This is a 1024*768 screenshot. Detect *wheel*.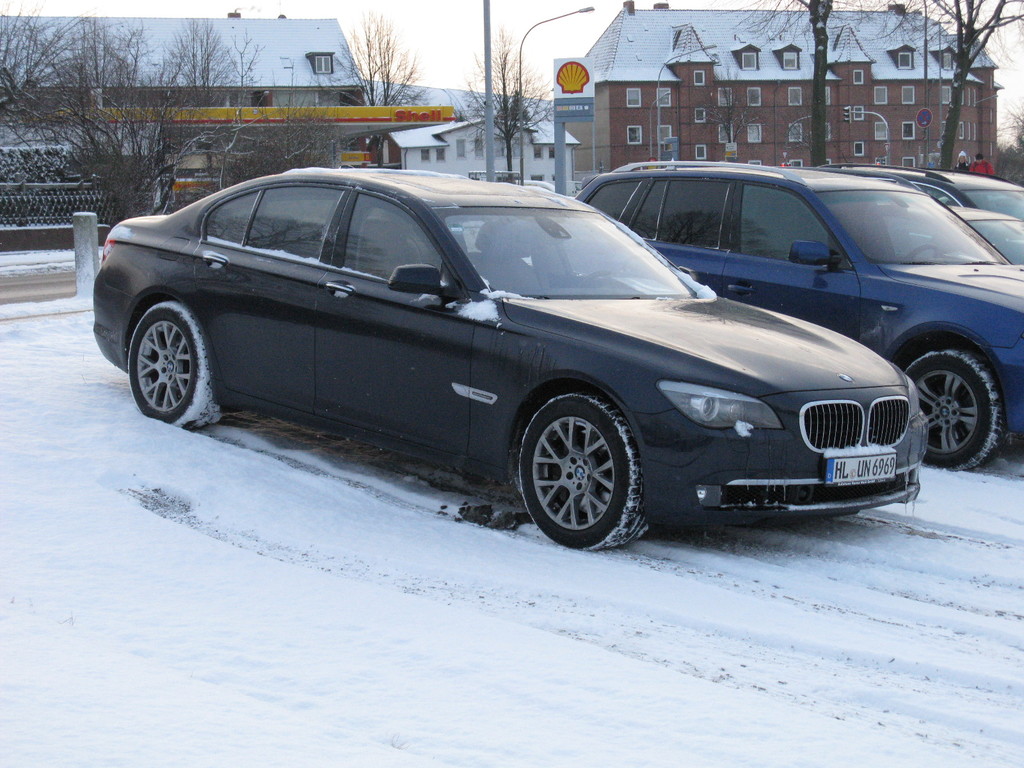
514/388/643/544.
